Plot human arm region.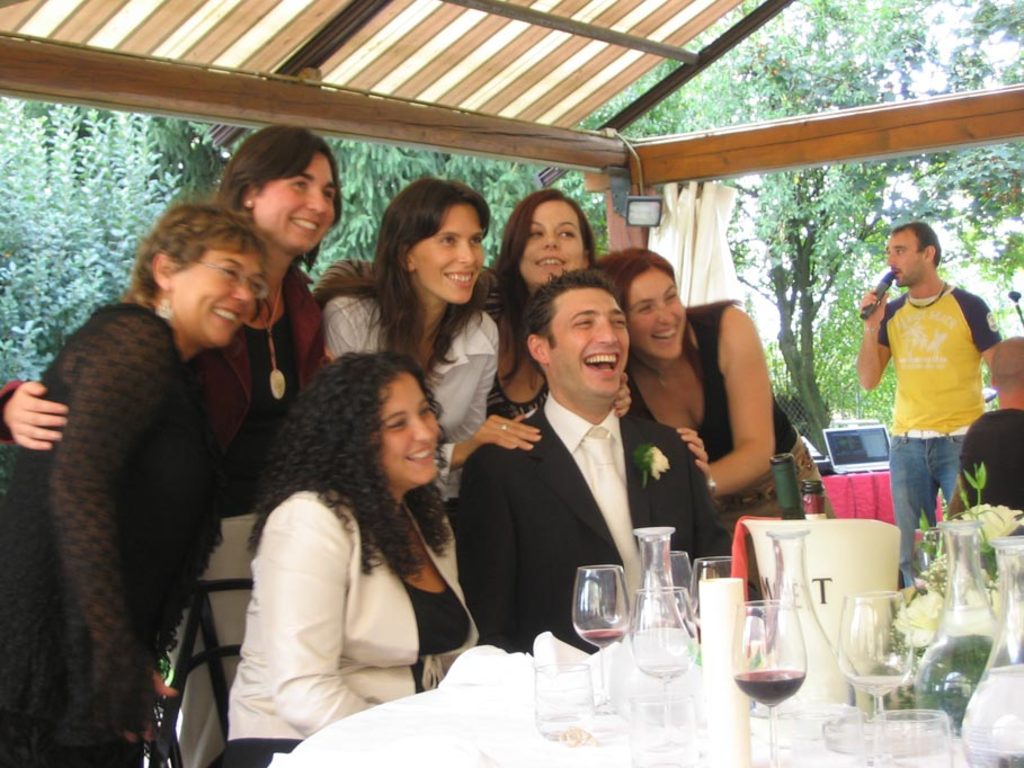
Plotted at l=57, t=324, r=203, b=758.
